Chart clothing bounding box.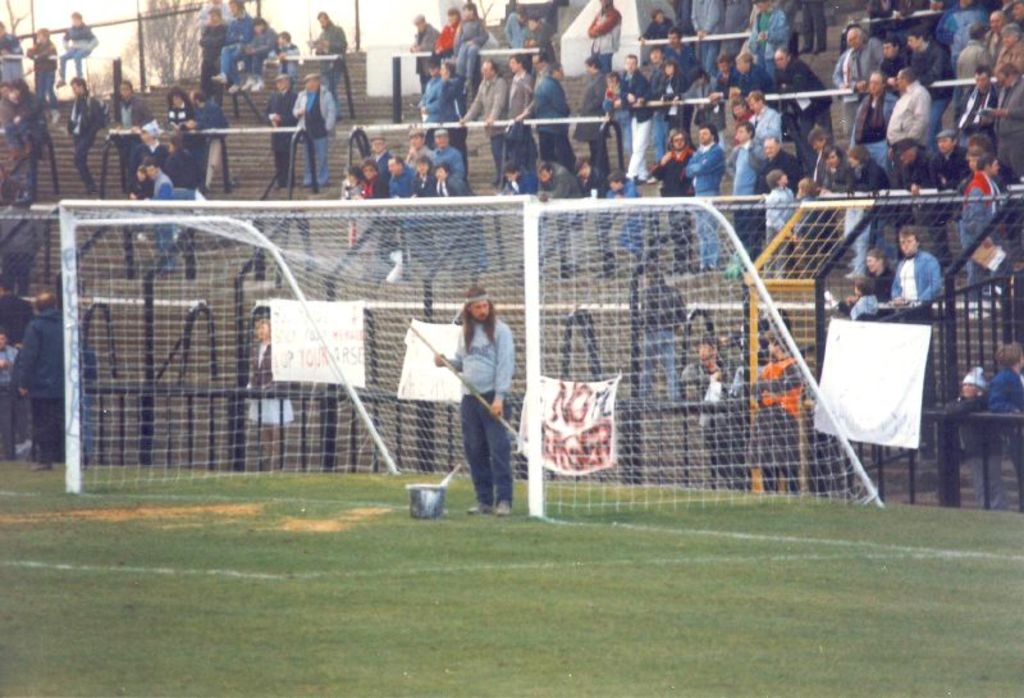
Charted: bbox=(259, 36, 300, 93).
